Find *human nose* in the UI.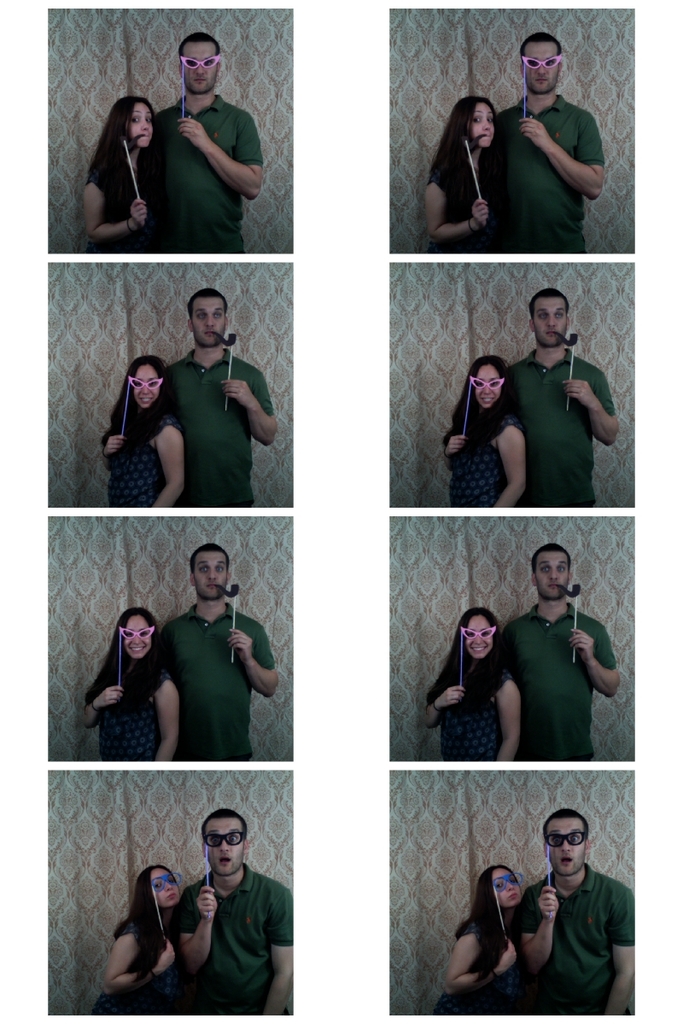
UI element at 546/314/556/327.
